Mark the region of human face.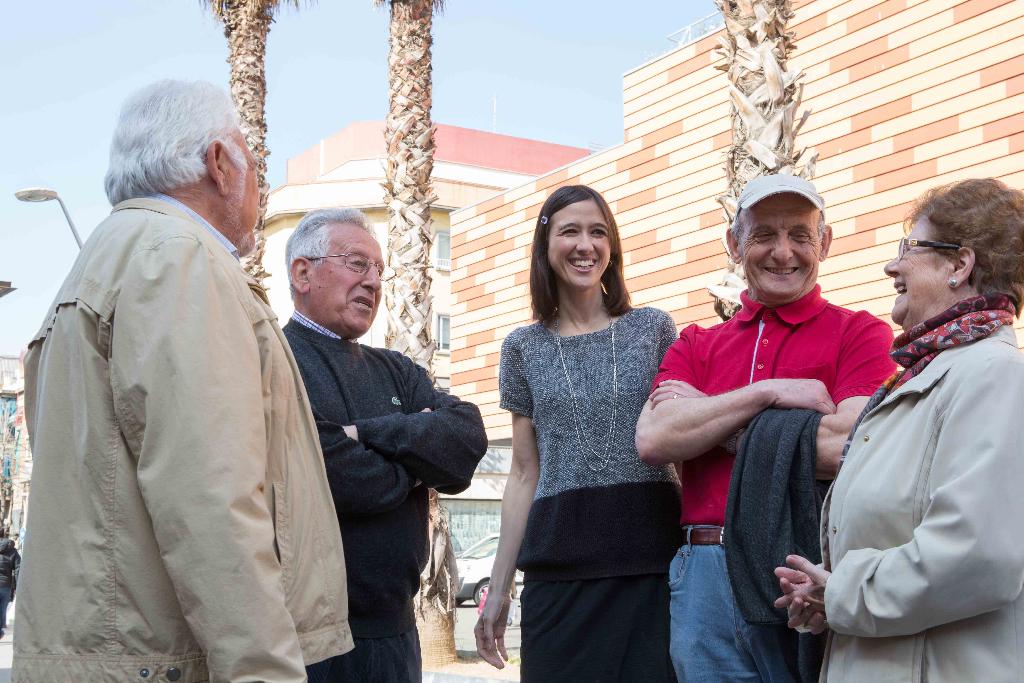
Region: {"x1": 884, "y1": 215, "x2": 952, "y2": 320}.
